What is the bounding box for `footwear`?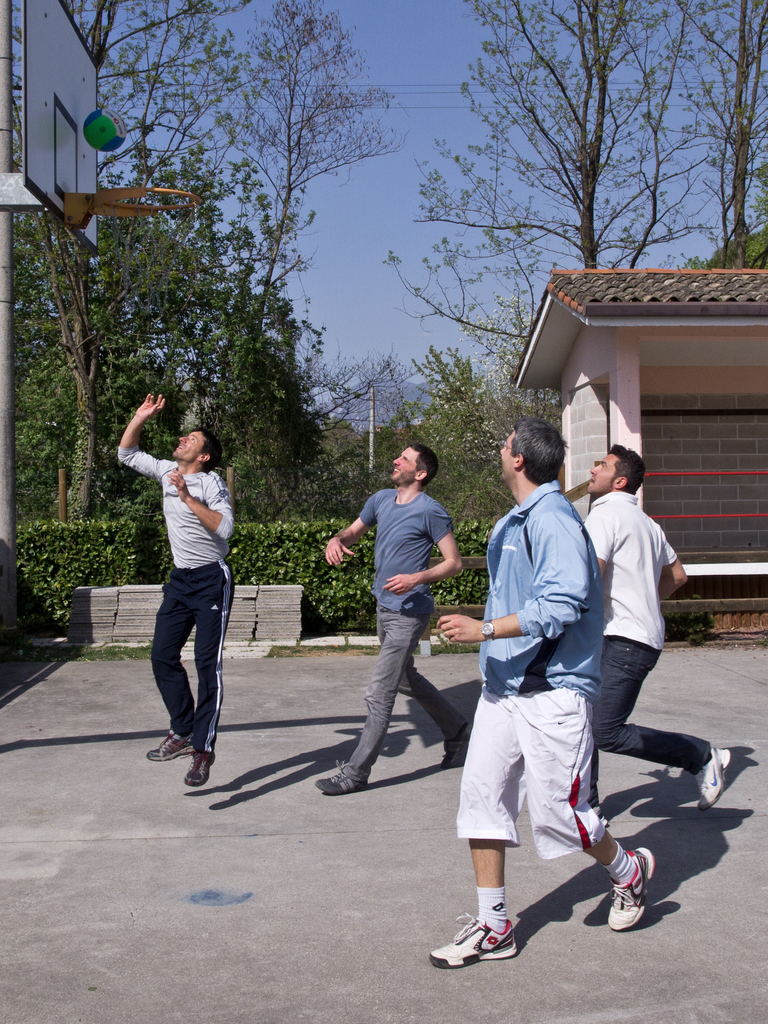
rect(184, 753, 220, 790).
